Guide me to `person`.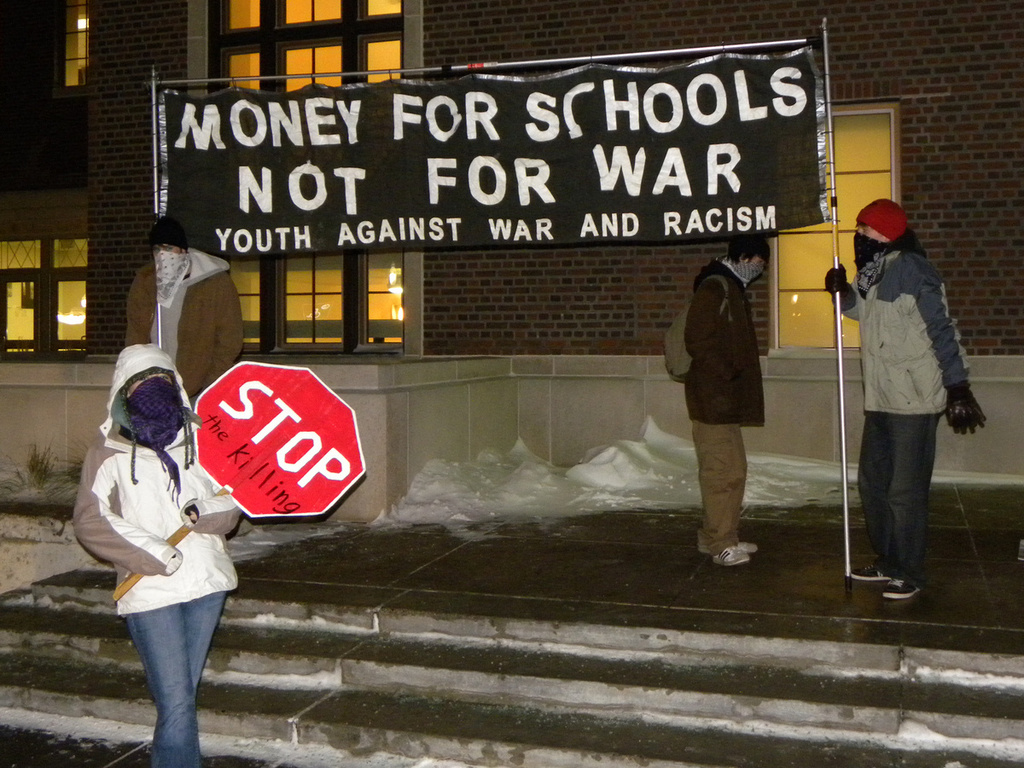
Guidance: detection(61, 341, 247, 767).
